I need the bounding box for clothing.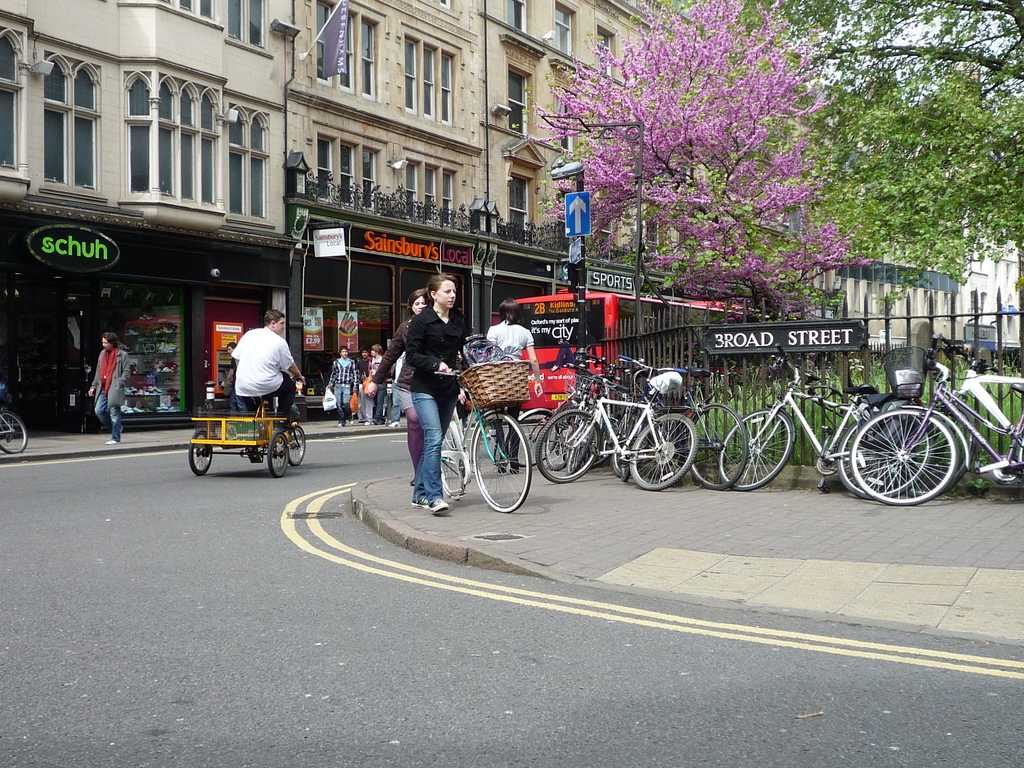
Here it is: pyautogui.locateOnScreen(90, 346, 127, 447).
